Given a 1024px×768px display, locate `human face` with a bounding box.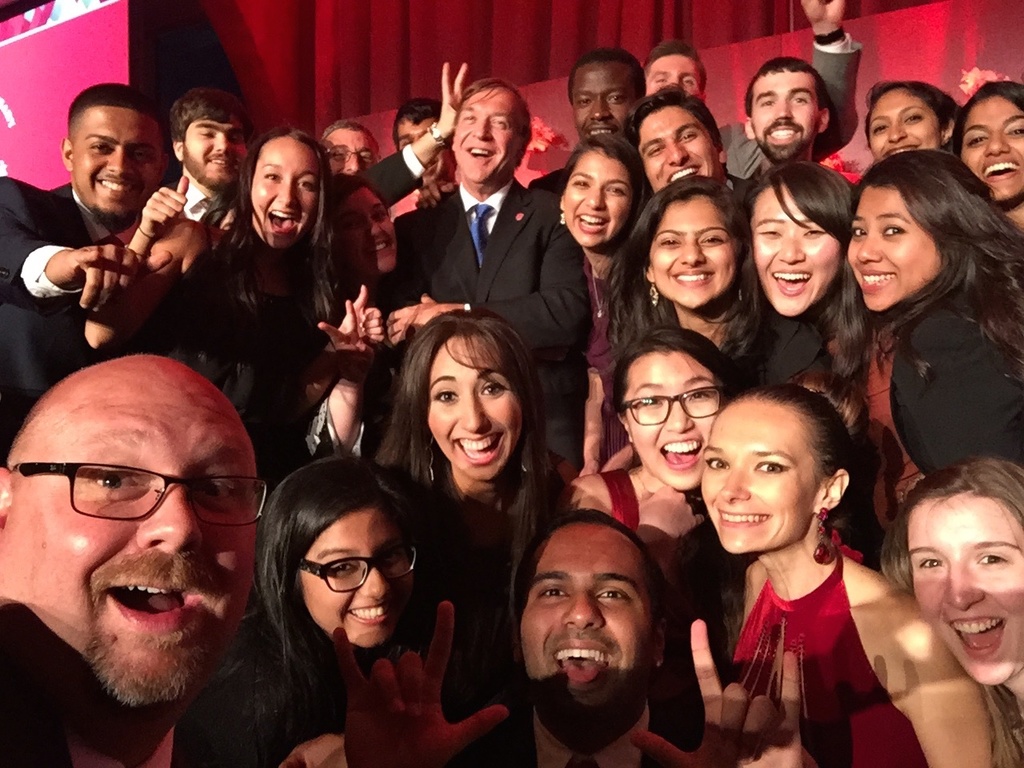
Located: 247,135,321,250.
